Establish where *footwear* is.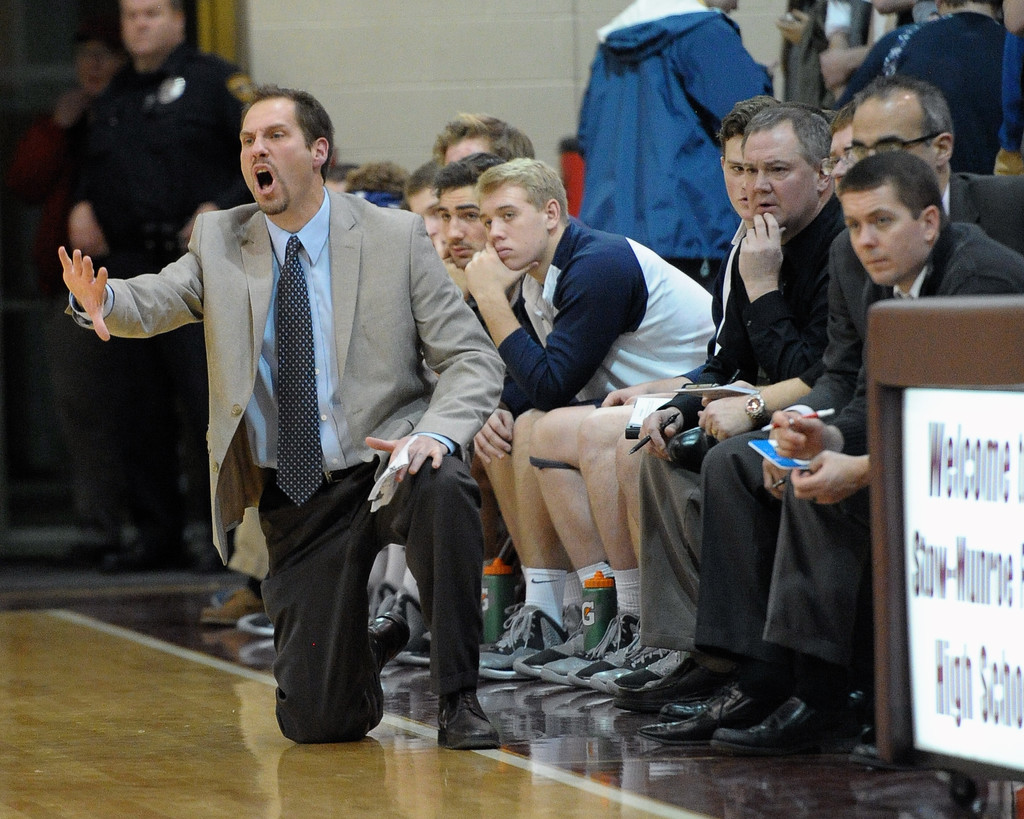
Established at box(397, 638, 433, 663).
